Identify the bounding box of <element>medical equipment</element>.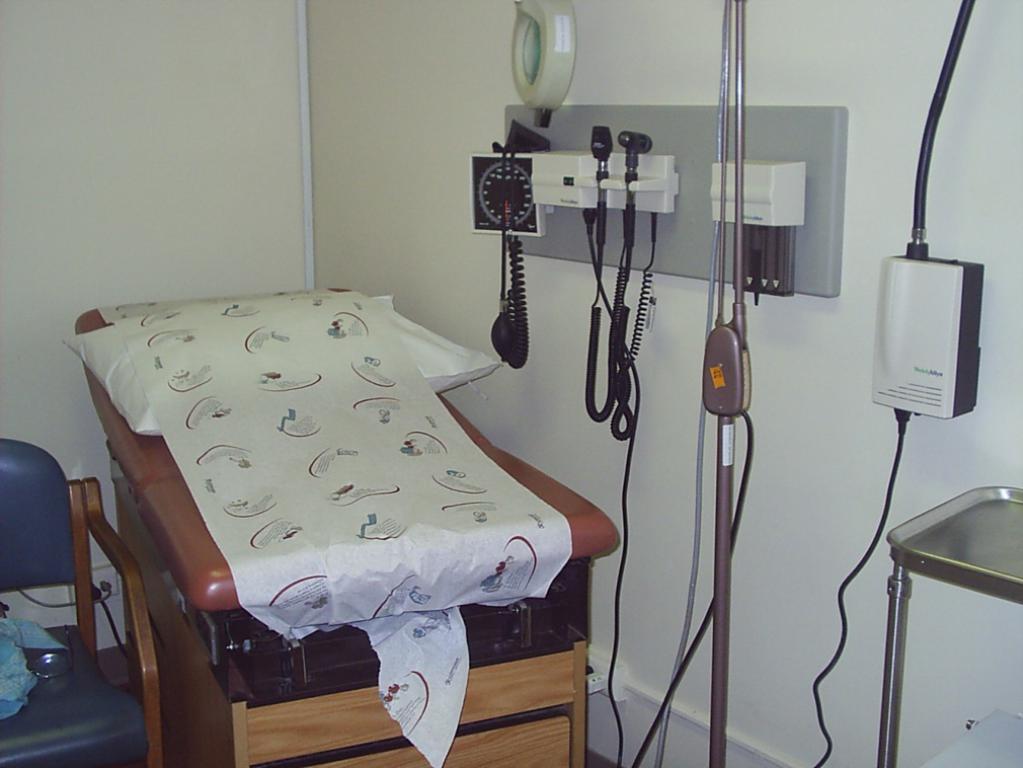
pyautogui.locateOnScreen(570, 125, 679, 440).
